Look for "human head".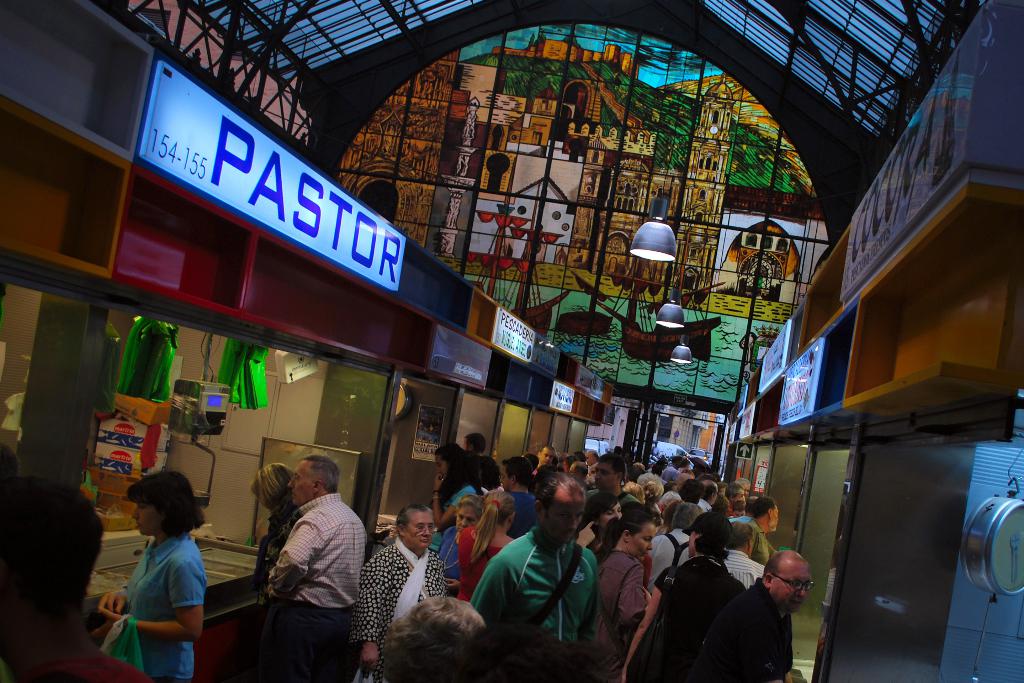
Found: rect(758, 551, 812, 616).
